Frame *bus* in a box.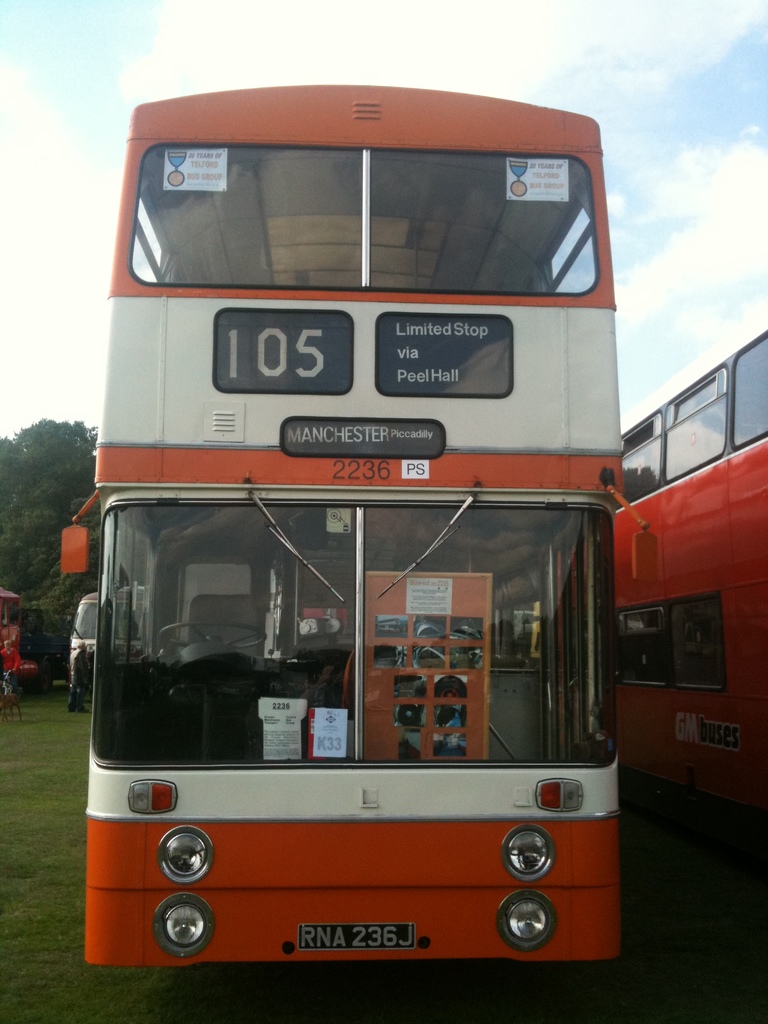
<region>548, 323, 767, 841</region>.
